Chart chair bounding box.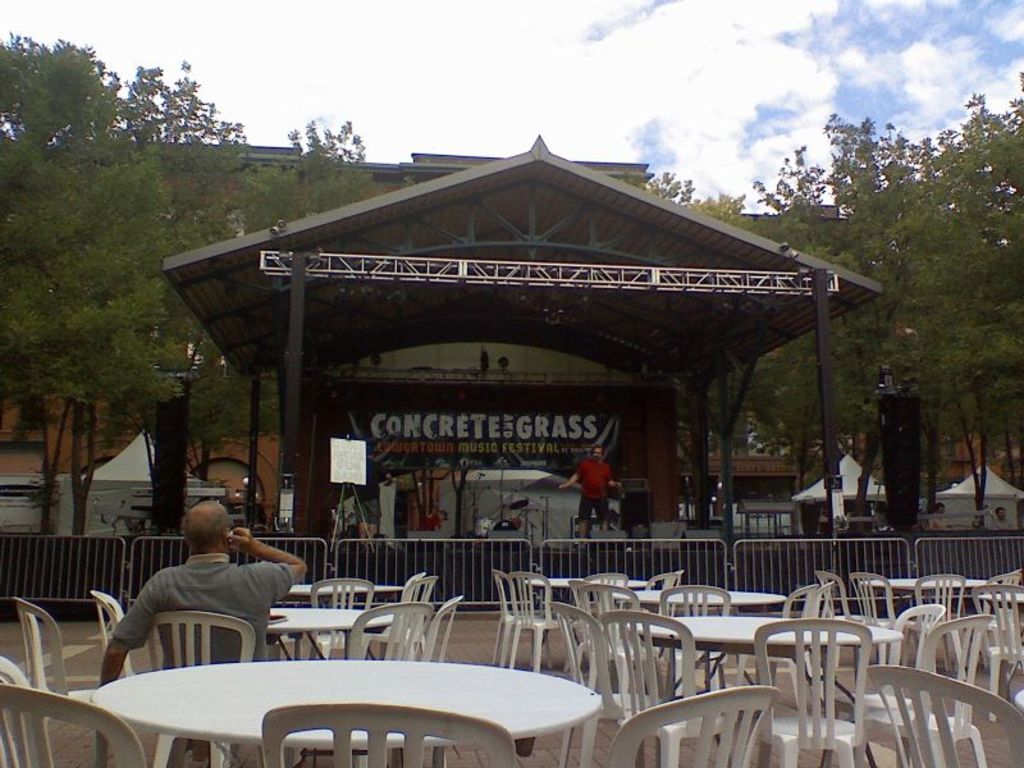
Charted: bbox(375, 573, 442, 660).
